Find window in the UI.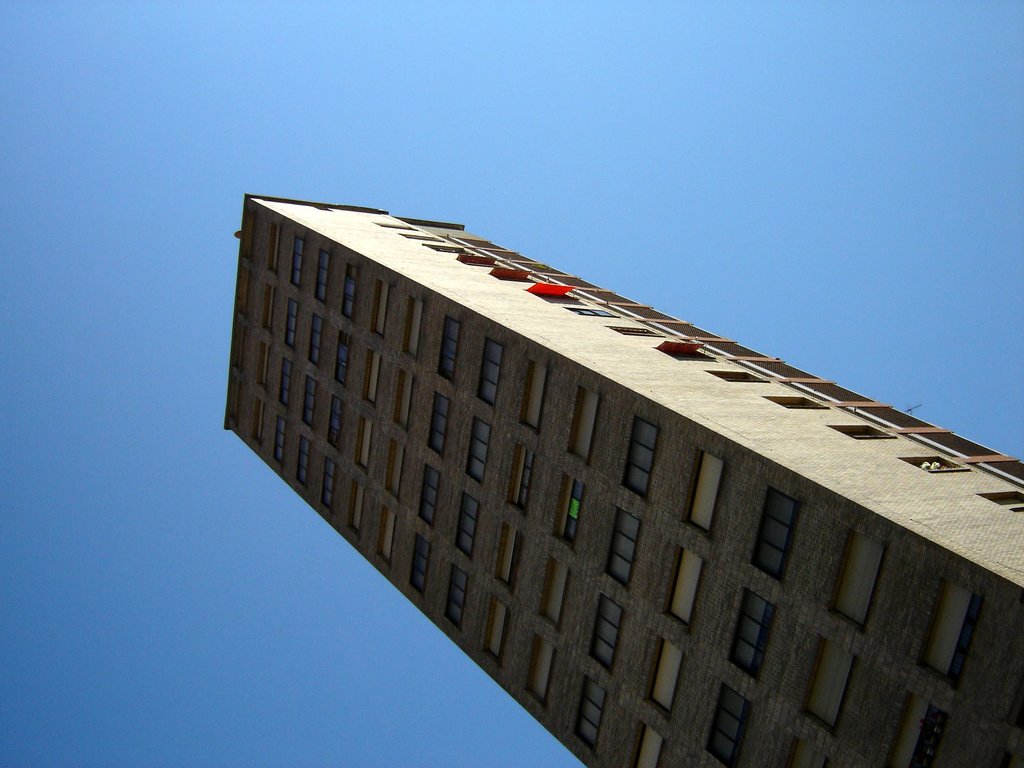
UI element at {"left": 316, "top": 250, "right": 334, "bottom": 303}.
